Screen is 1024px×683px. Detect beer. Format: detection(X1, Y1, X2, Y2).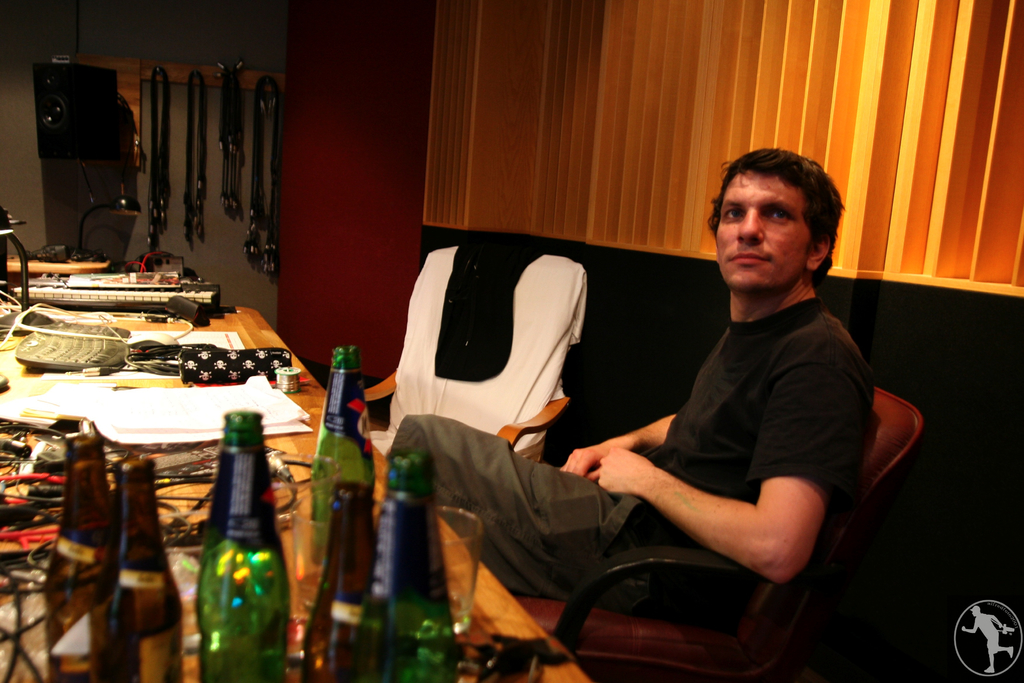
detection(314, 348, 373, 554).
